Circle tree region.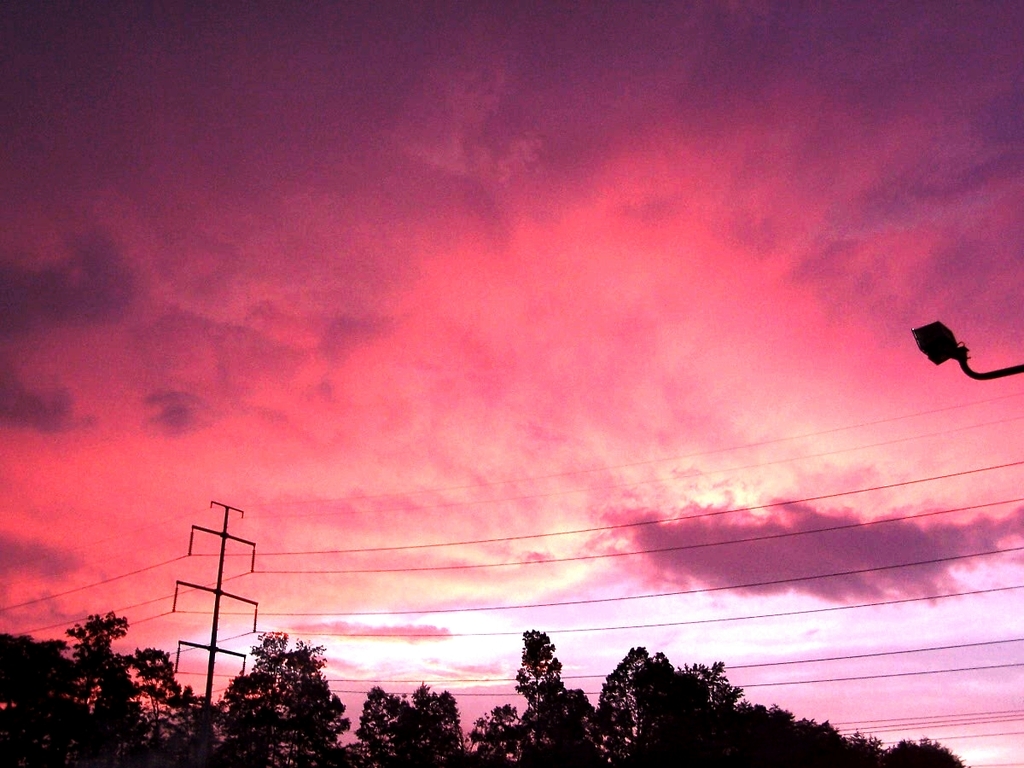
Region: detection(41, 614, 135, 718).
